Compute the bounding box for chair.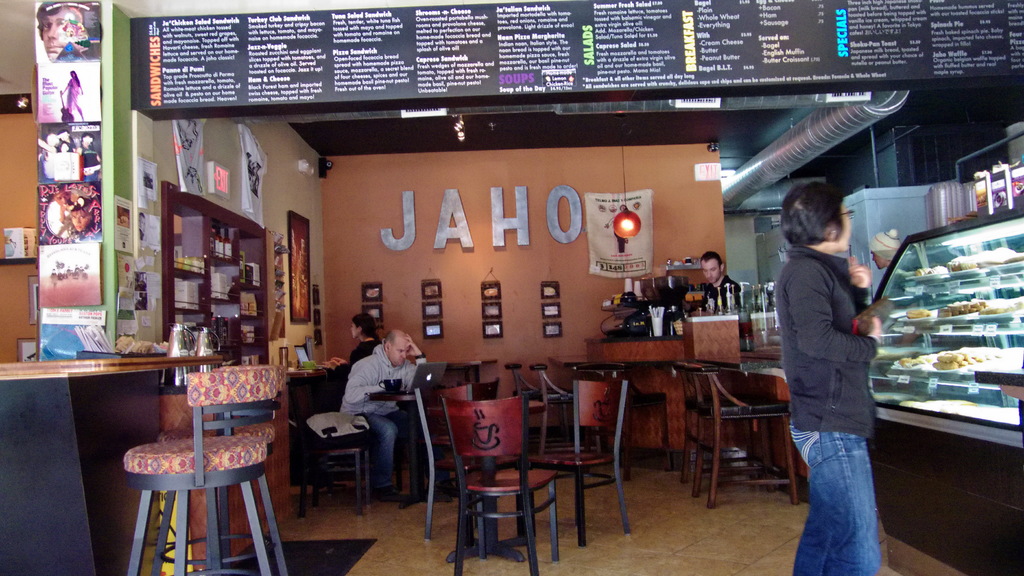
538,377,635,534.
